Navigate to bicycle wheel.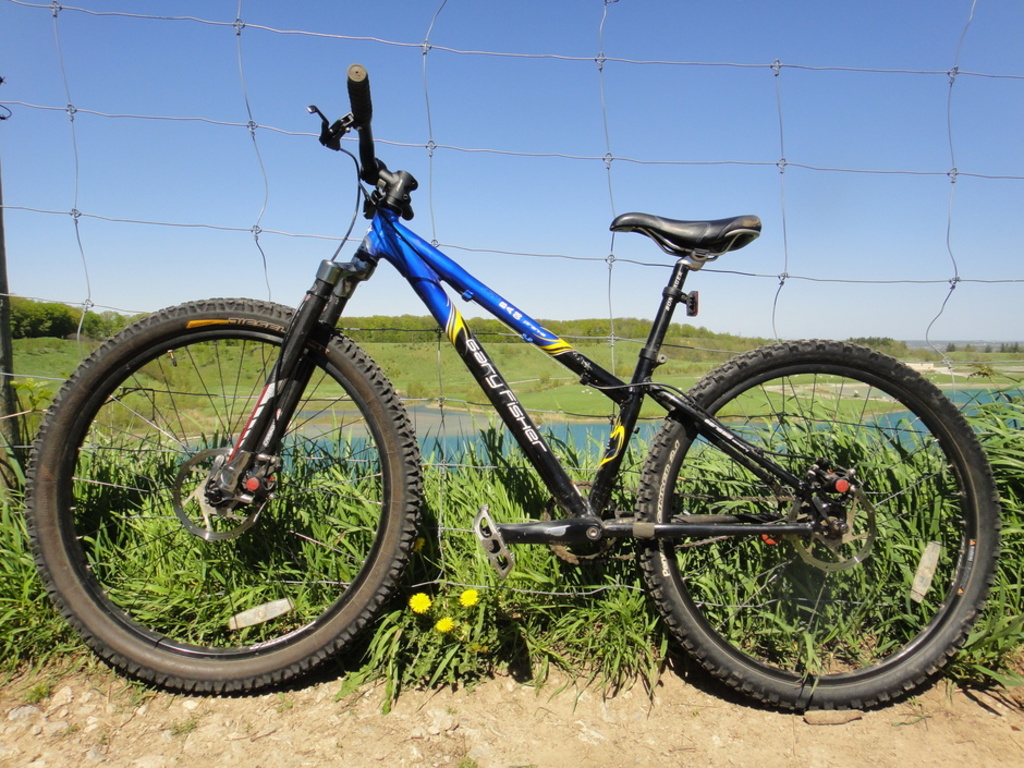
Navigation target: select_region(22, 297, 426, 702).
